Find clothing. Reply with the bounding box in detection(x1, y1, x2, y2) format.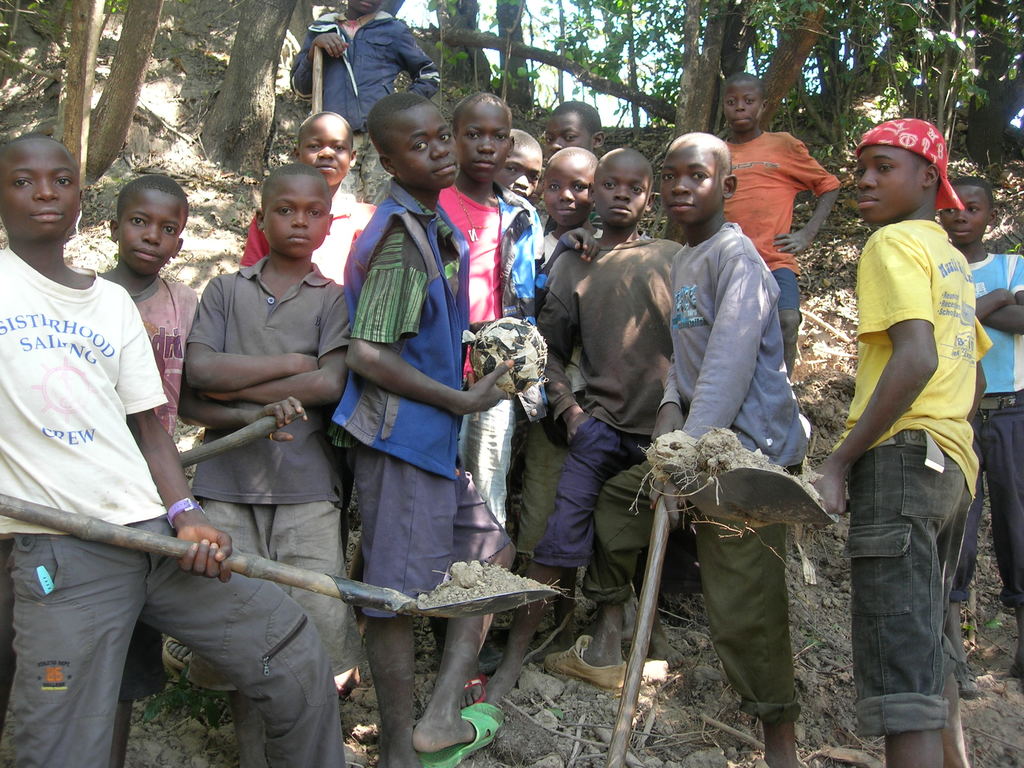
detection(351, 131, 378, 205).
